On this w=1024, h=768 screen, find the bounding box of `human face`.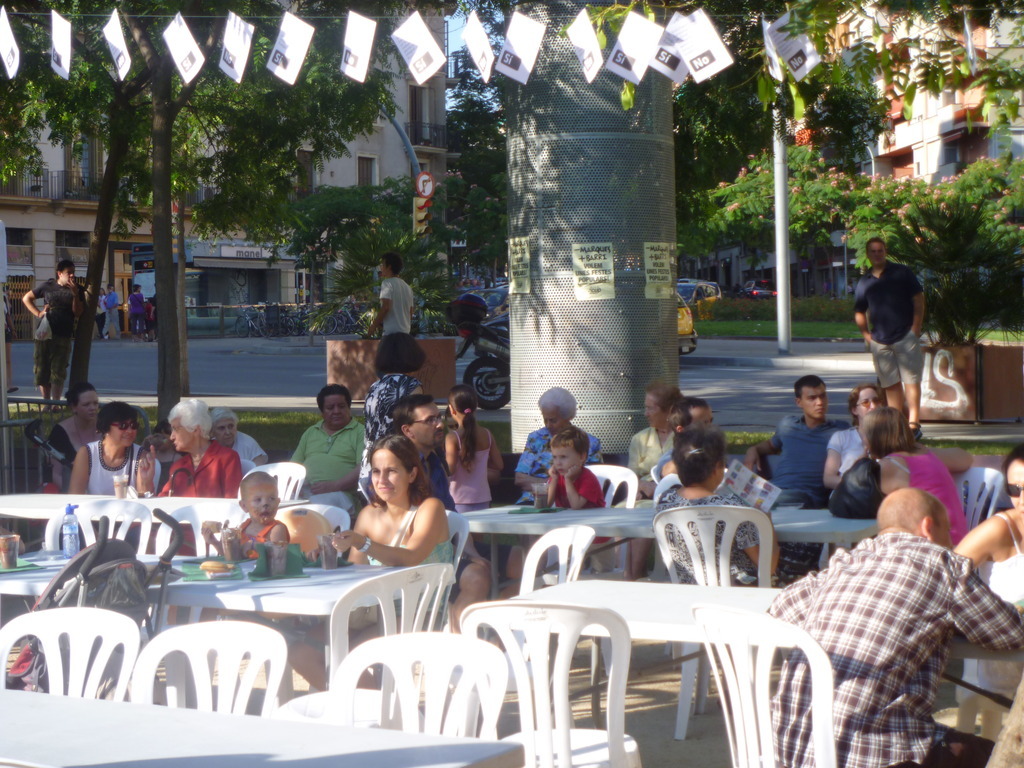
Bounding box: x1=859 y1=389 x2=878 y2=416.
